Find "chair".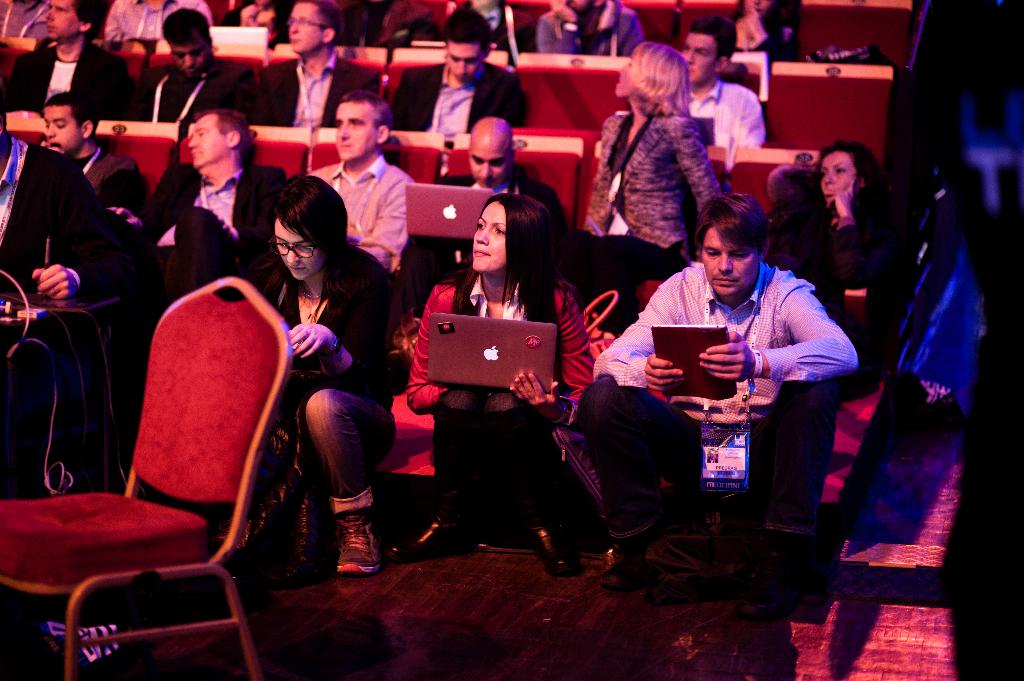
crop(22, 256, 292, 680).
